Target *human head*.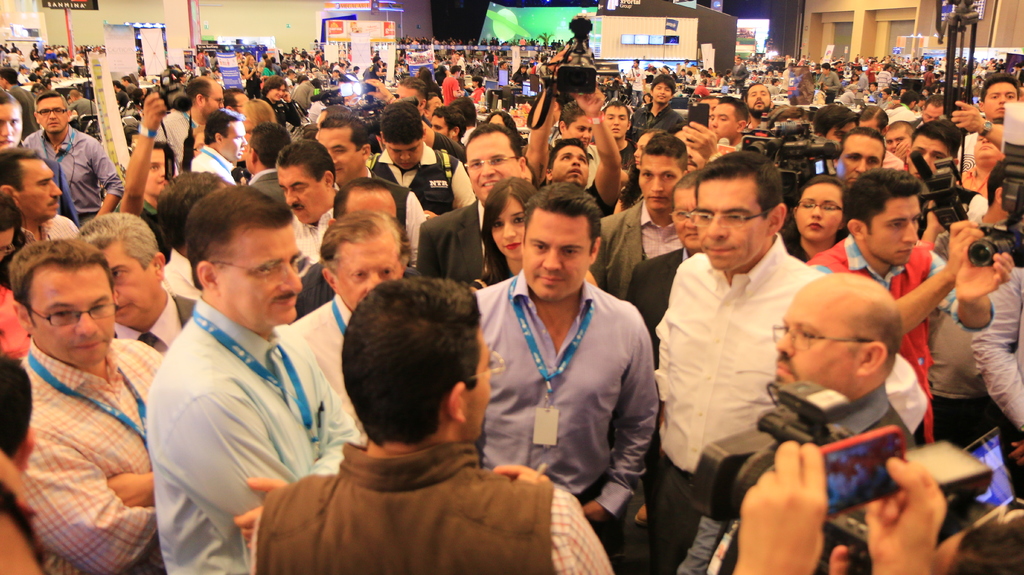
Target region: select_region(842, 170, 925, 268).
